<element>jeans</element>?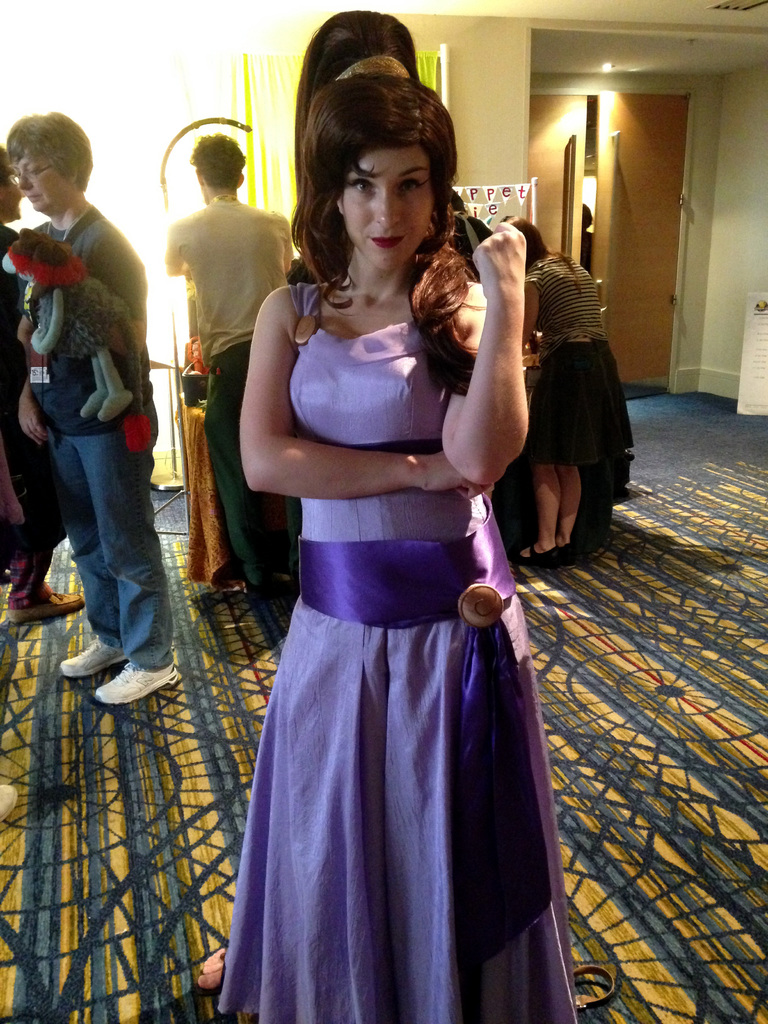
l=44, t=362, r=182, b=748
